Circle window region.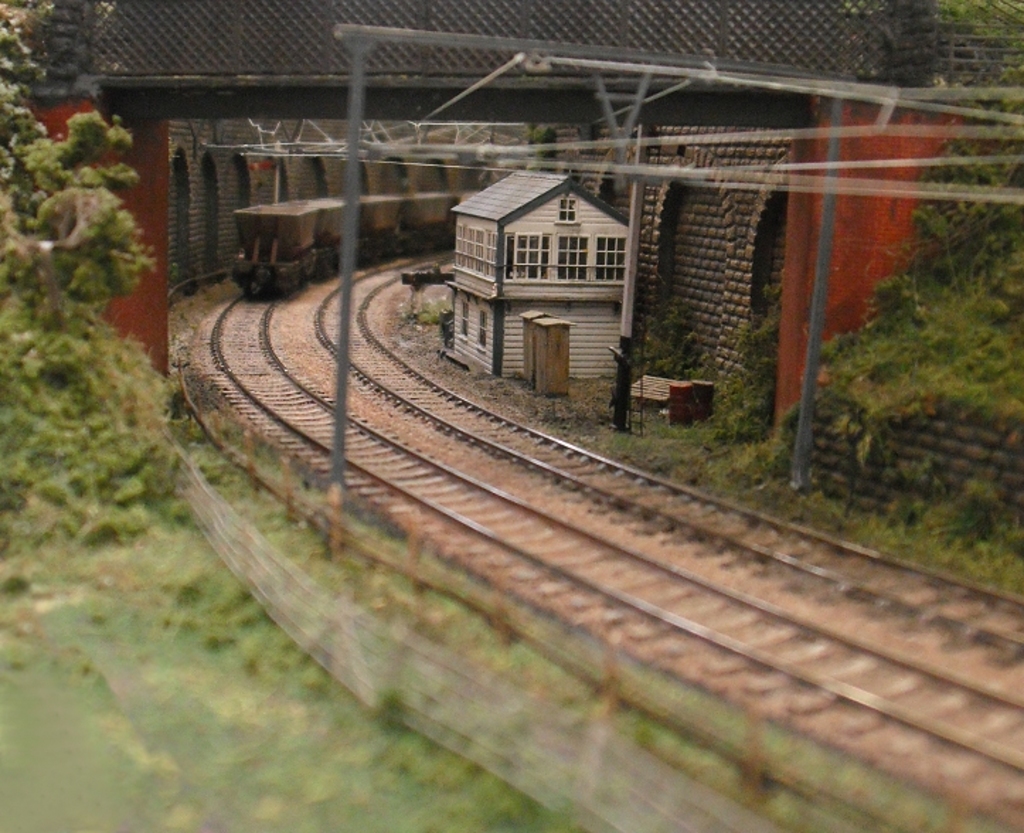
Region: (x1=555, y1=239, x2=586, y2=283).
